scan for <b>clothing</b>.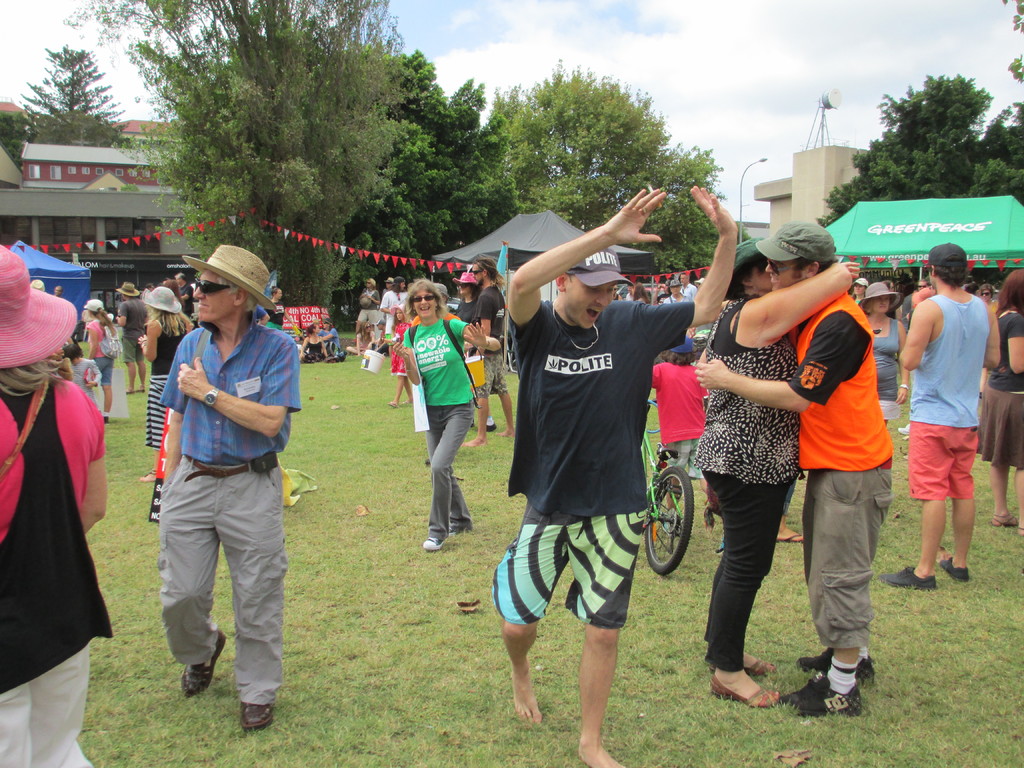
Scan result: rect(376, 330, 390, 356).
